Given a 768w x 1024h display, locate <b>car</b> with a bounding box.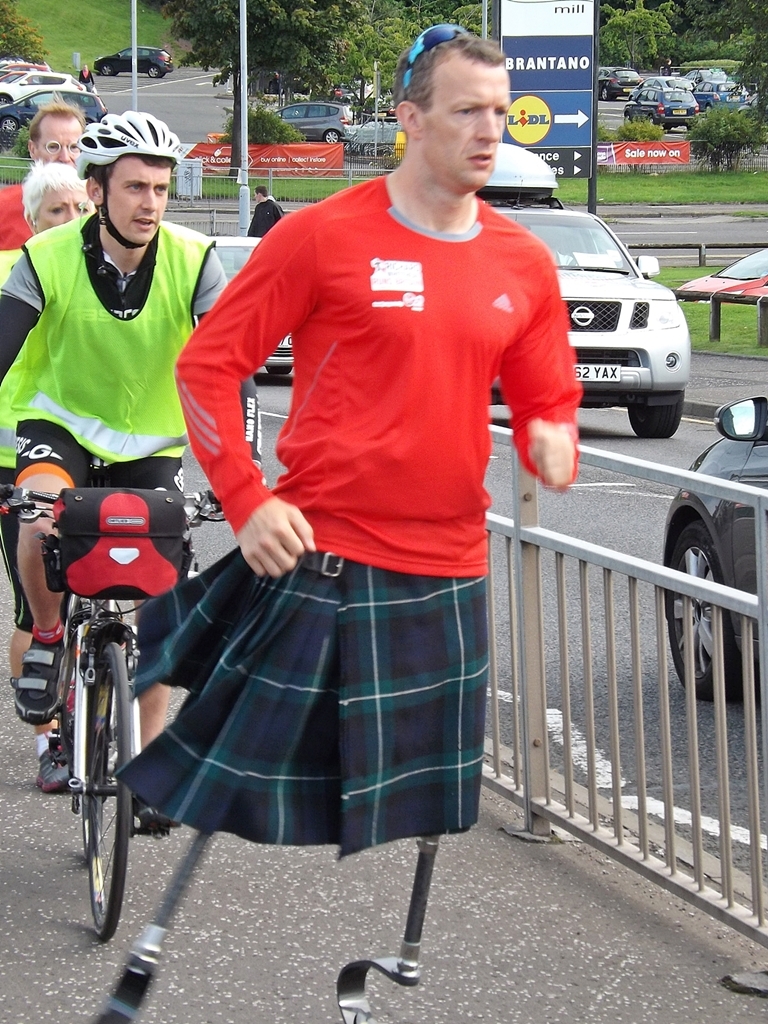
Located: [left=656, top=396, right=767, bottom=703].
